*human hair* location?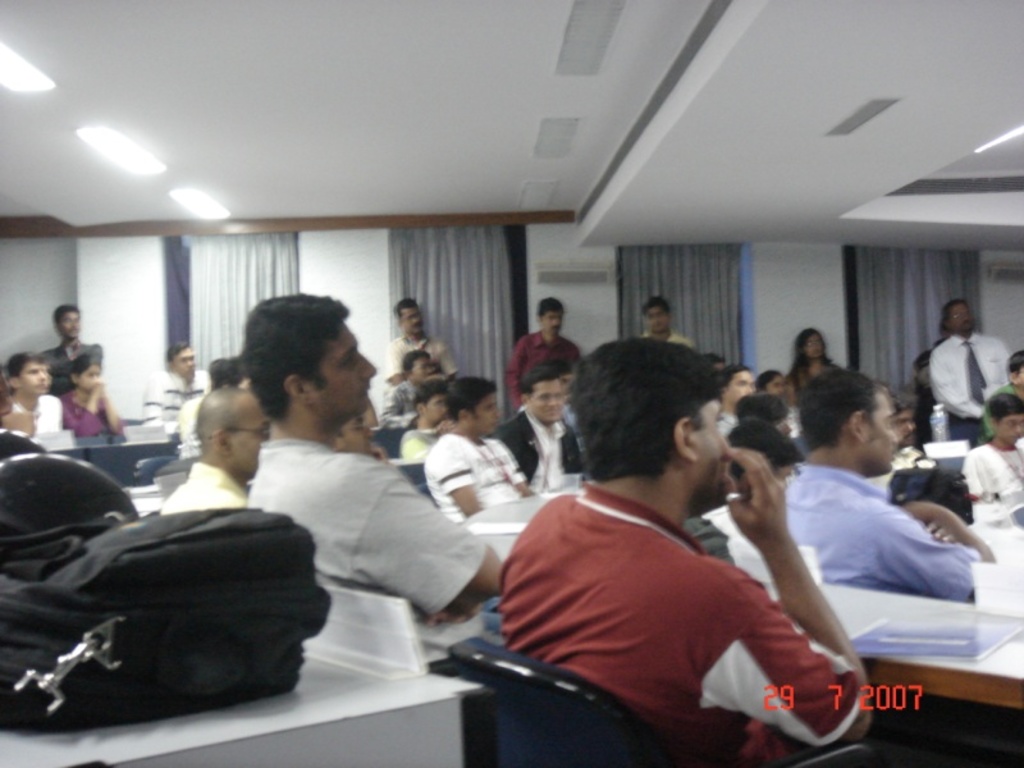
[737,393,786,424]
